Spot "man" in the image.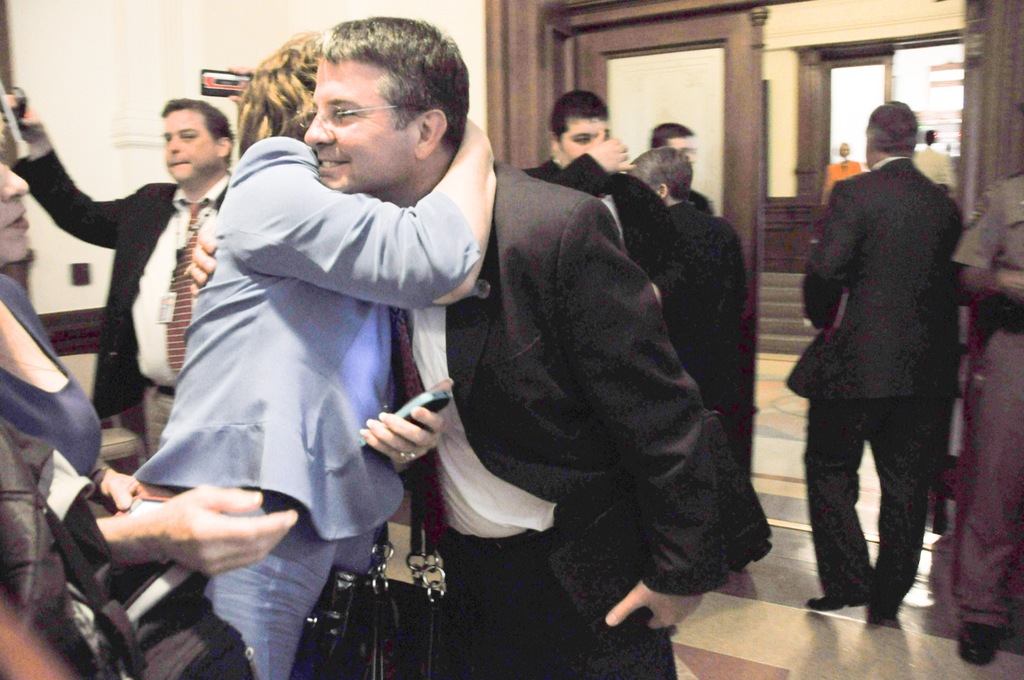
"man" found at bbox(523, 93, 689, 309).
